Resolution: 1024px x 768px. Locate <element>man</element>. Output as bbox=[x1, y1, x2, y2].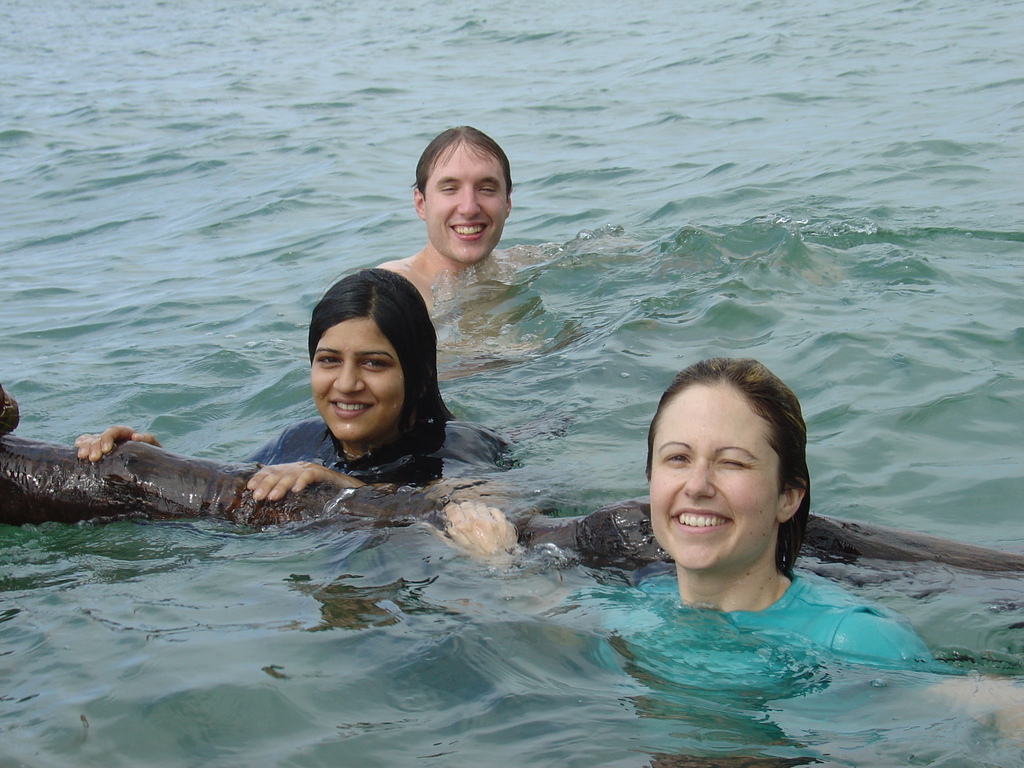
bbox=[365, 122, 556, 323].
